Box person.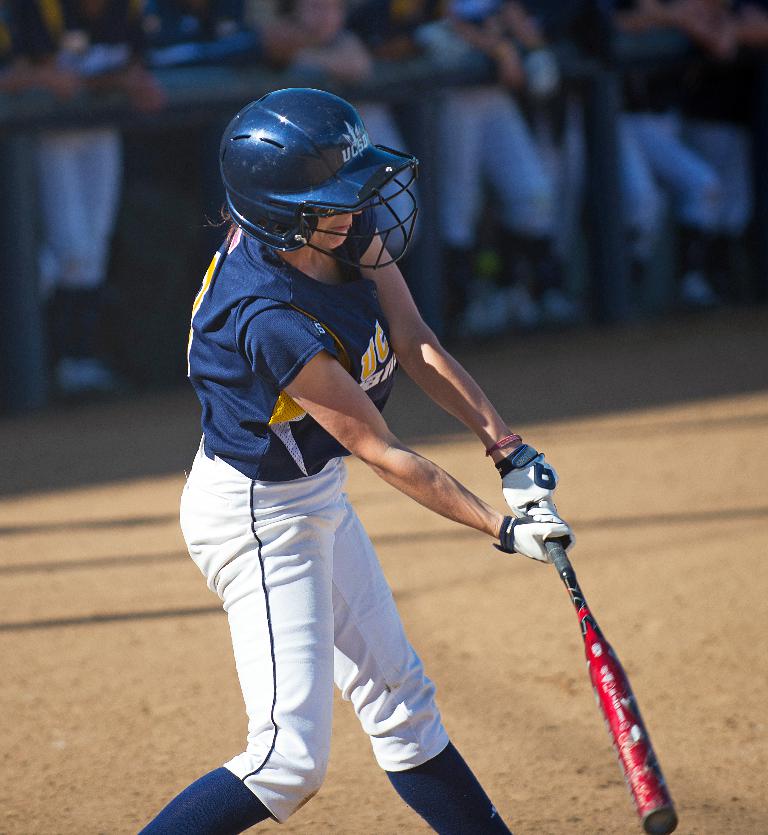
{"x1": 154, "y1": 109, "x2": 568, "y2": 834}.
